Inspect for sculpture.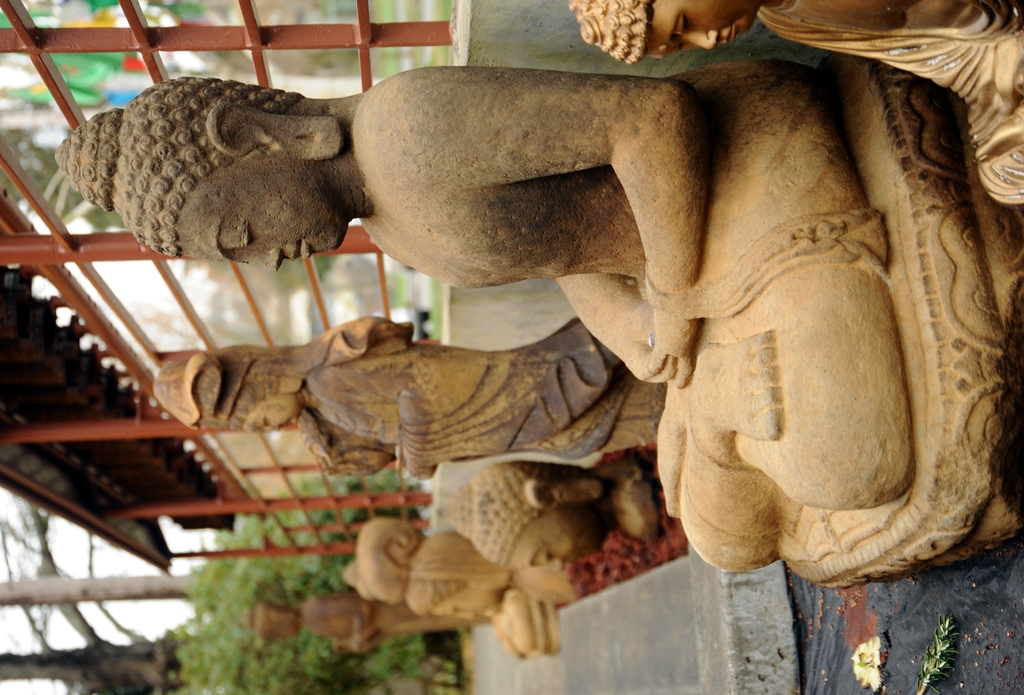
Inspection: (x1=178, y1=66, x2=1023, y2=569).
